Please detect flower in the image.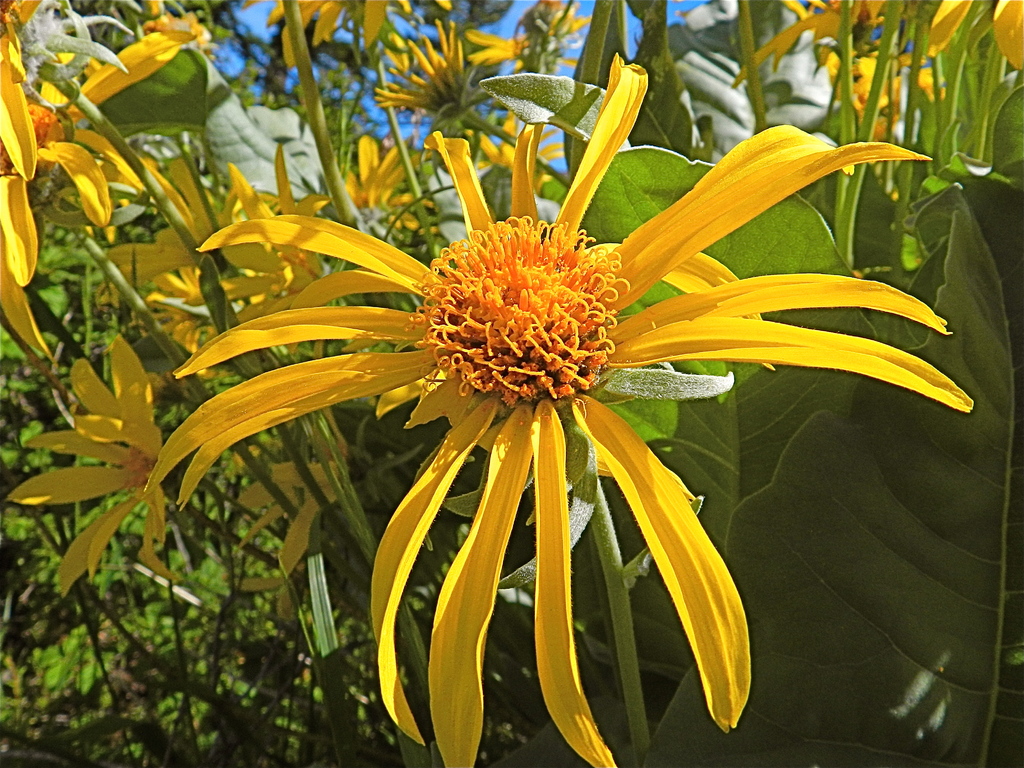
pyautogui.locateOnScreen(0, 19, 143, 357).
